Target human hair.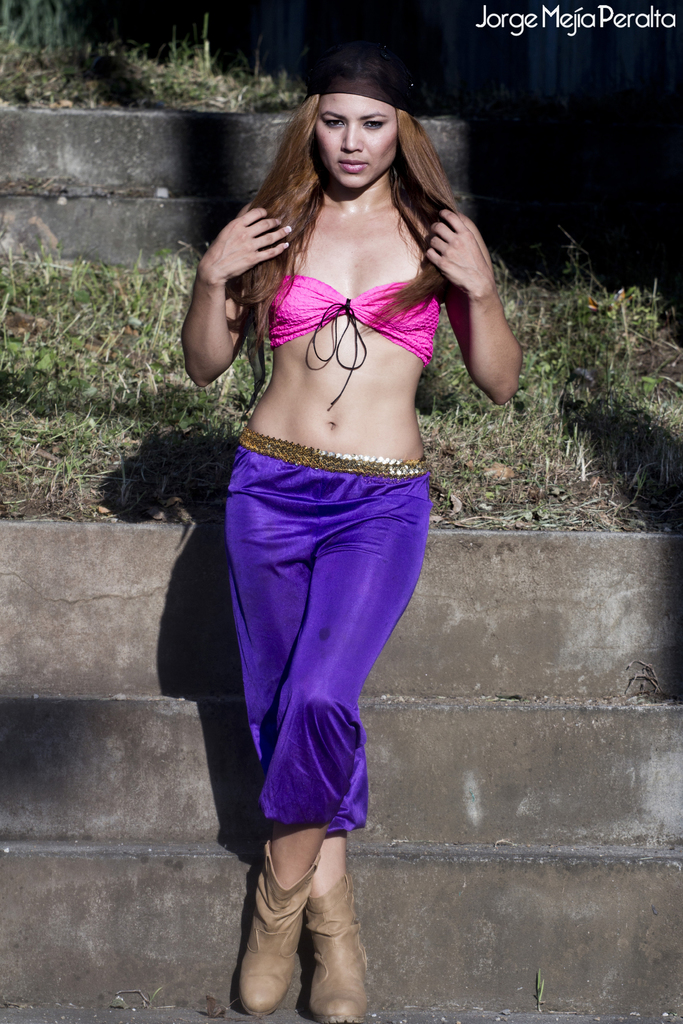
Target region: region(237, 66, 472, 381).
